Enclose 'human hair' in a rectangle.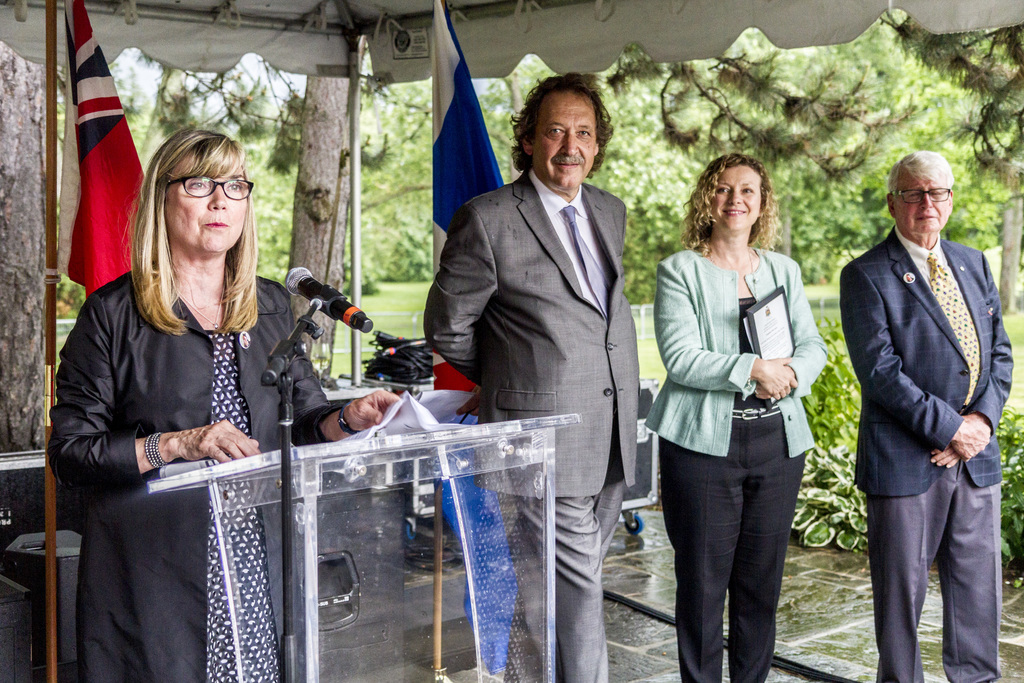
134 128 262 338.
